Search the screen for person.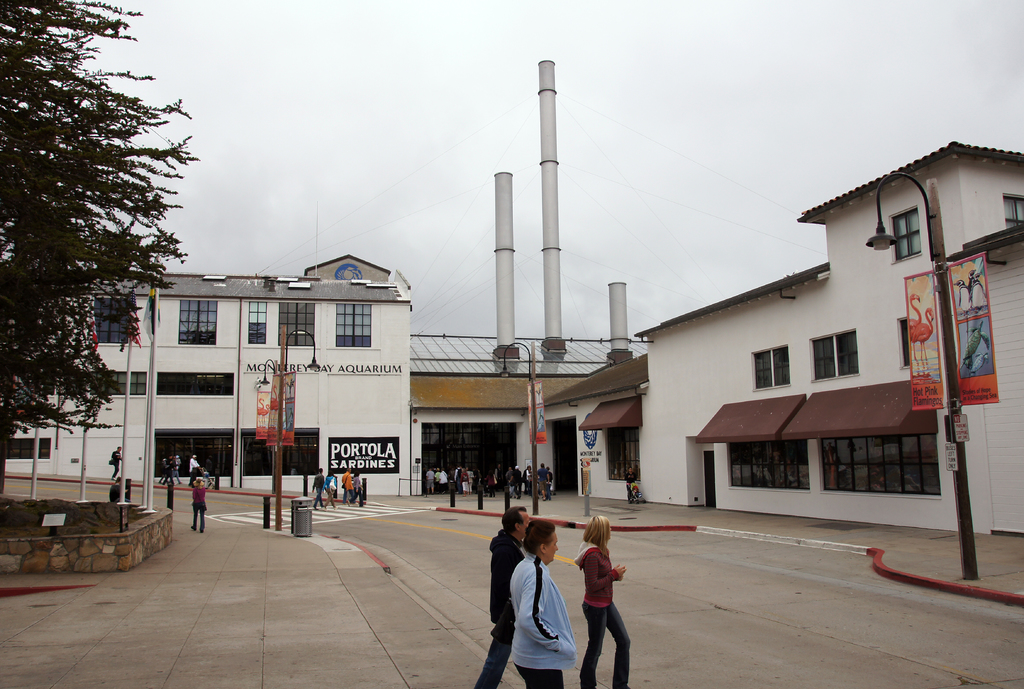
Found at bbox=[190, 477, 206, 531].
